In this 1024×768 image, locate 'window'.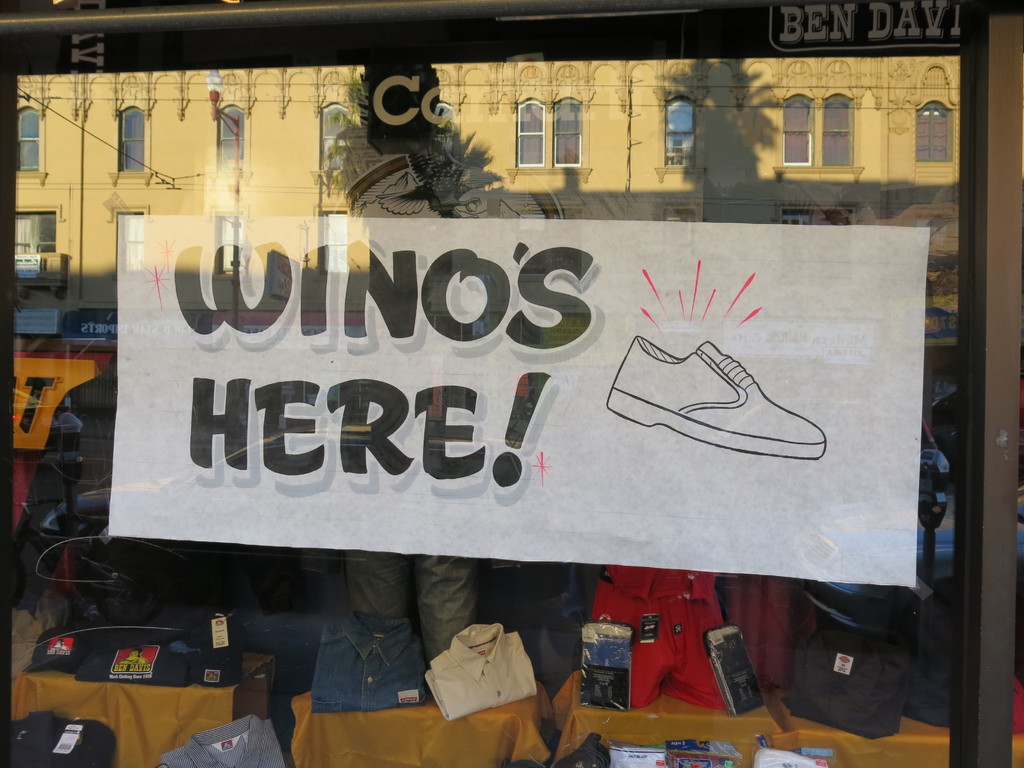
Bounding box: [left=825, top=98, right=852, bottom=168].
